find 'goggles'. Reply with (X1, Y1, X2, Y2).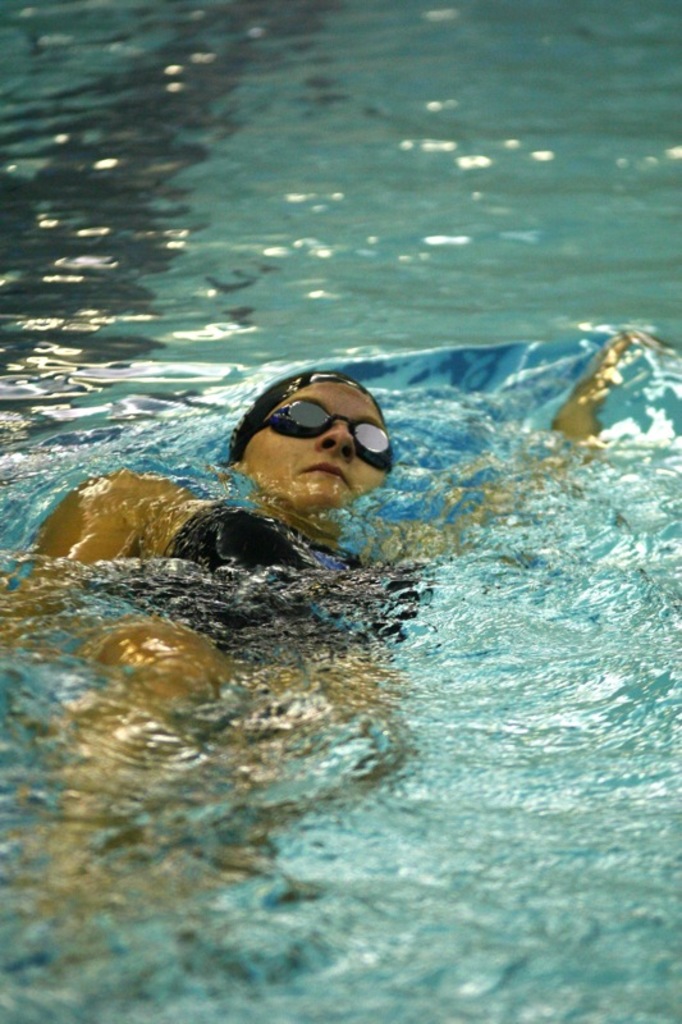
(247, 403, 395, 476).
